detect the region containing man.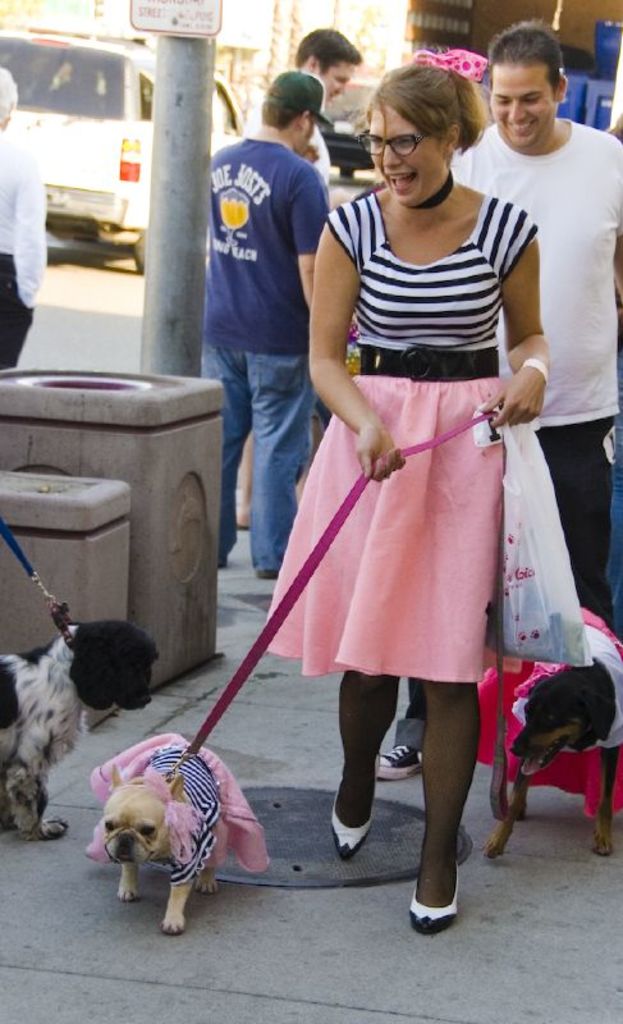
pyautogui.locateOnScreen(244, 24, 377, 215).
